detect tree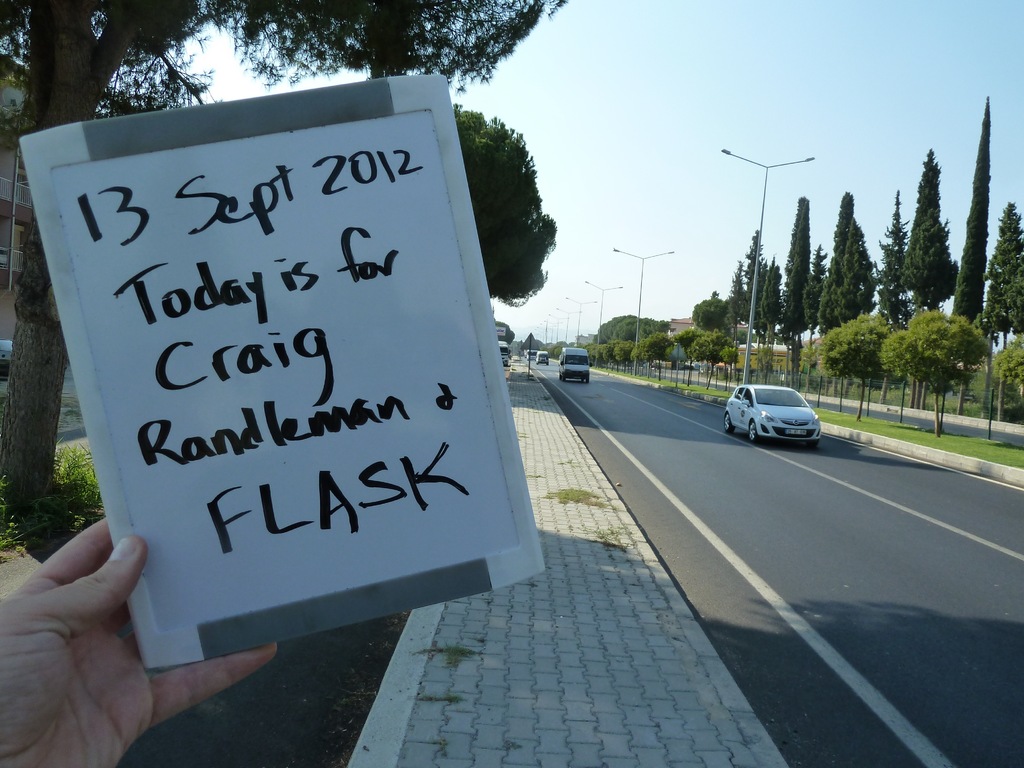
bbox(893, 145, 944, 406)
